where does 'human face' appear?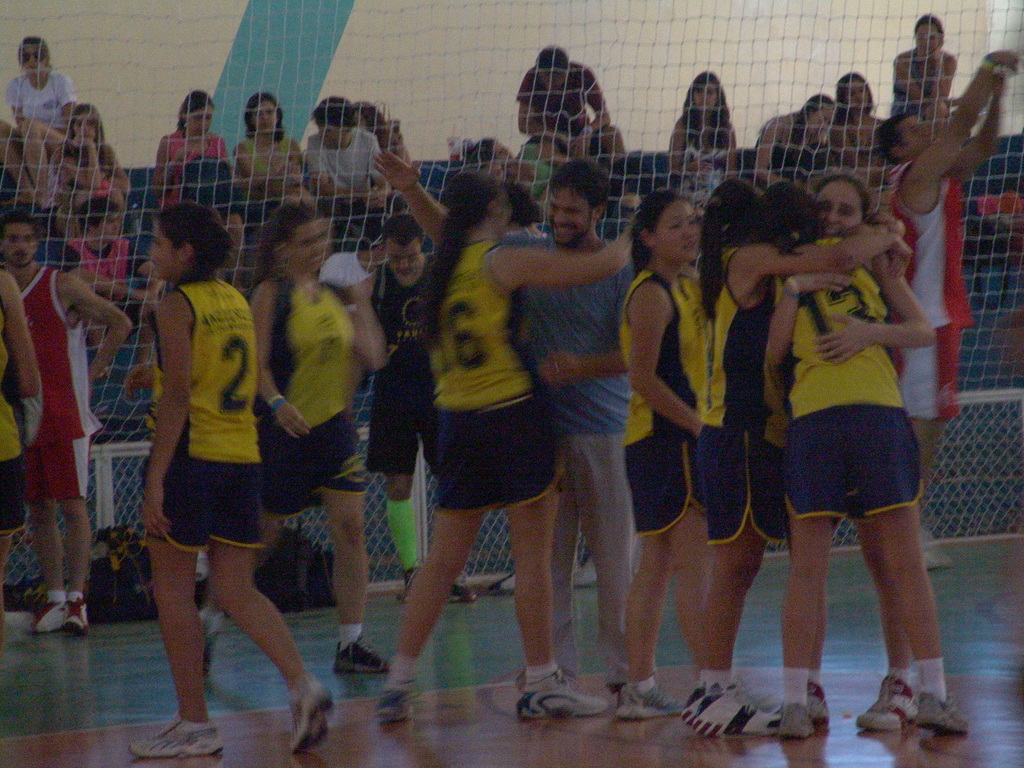
Appears at box=[289, 220, 327, 270].
